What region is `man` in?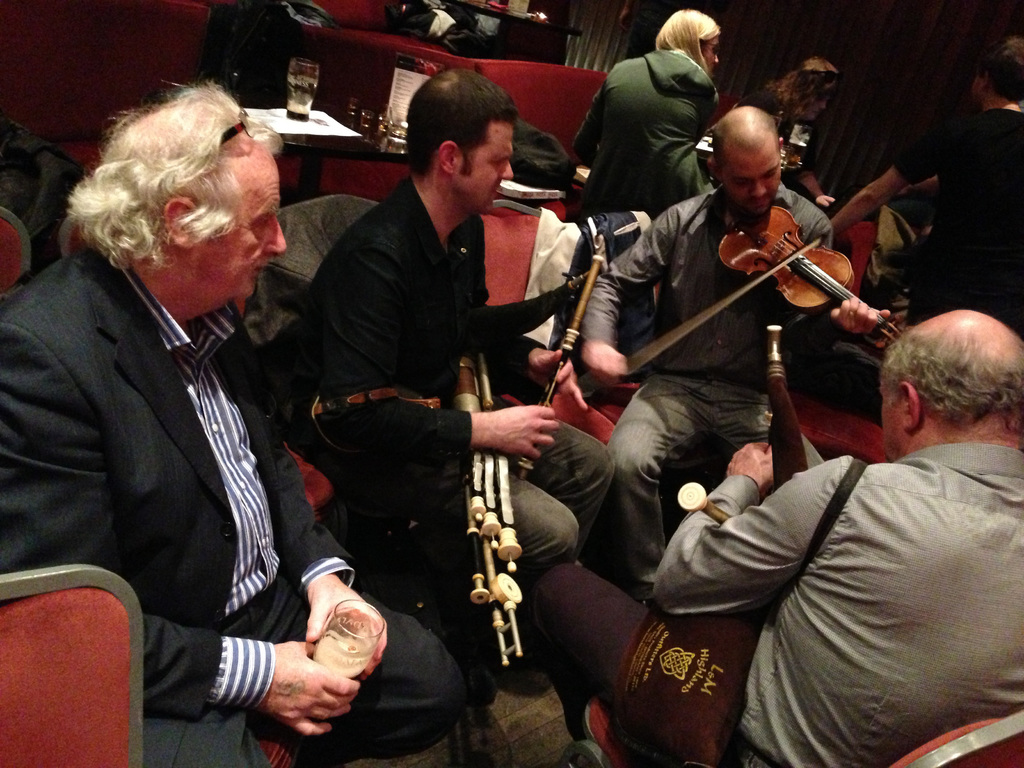
[825, 36, 1023, 337].
